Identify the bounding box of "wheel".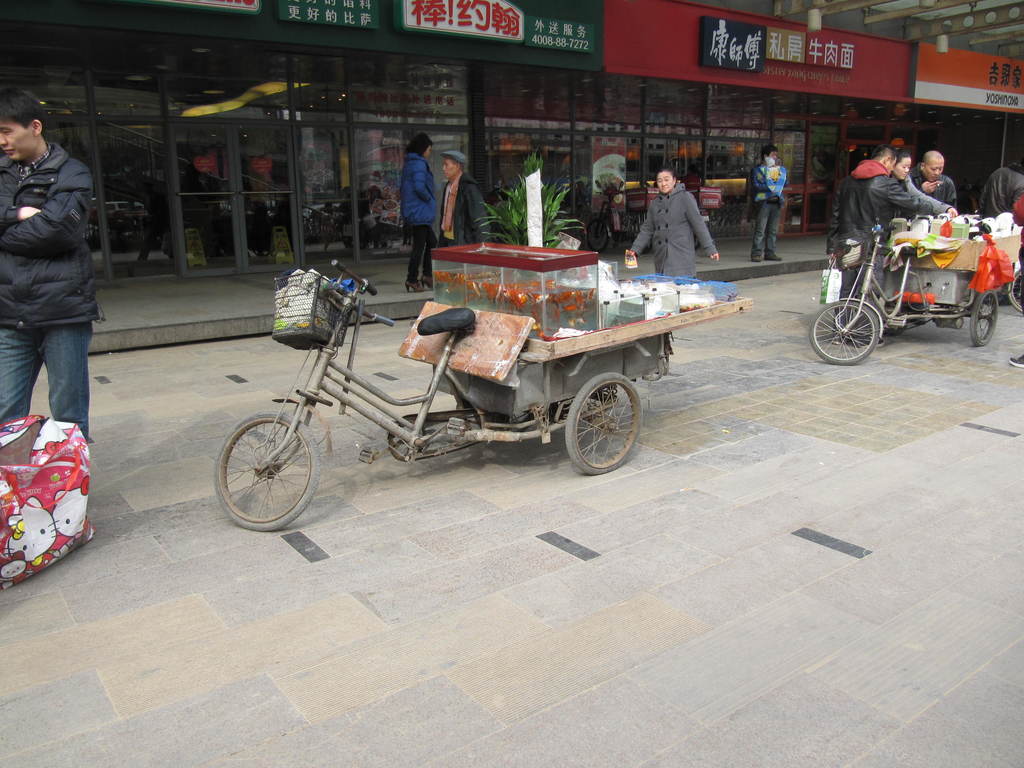
[584, 216, 610, 252].
